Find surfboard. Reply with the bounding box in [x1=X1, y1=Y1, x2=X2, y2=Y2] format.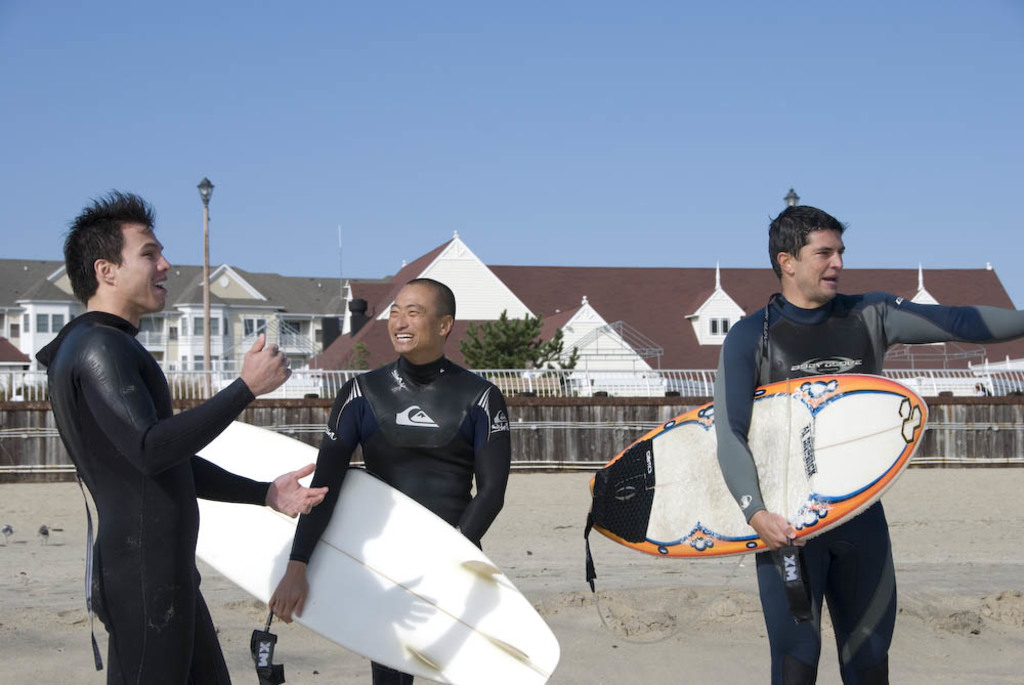
[x1=586, y1=370, x2=930, y2=562].
